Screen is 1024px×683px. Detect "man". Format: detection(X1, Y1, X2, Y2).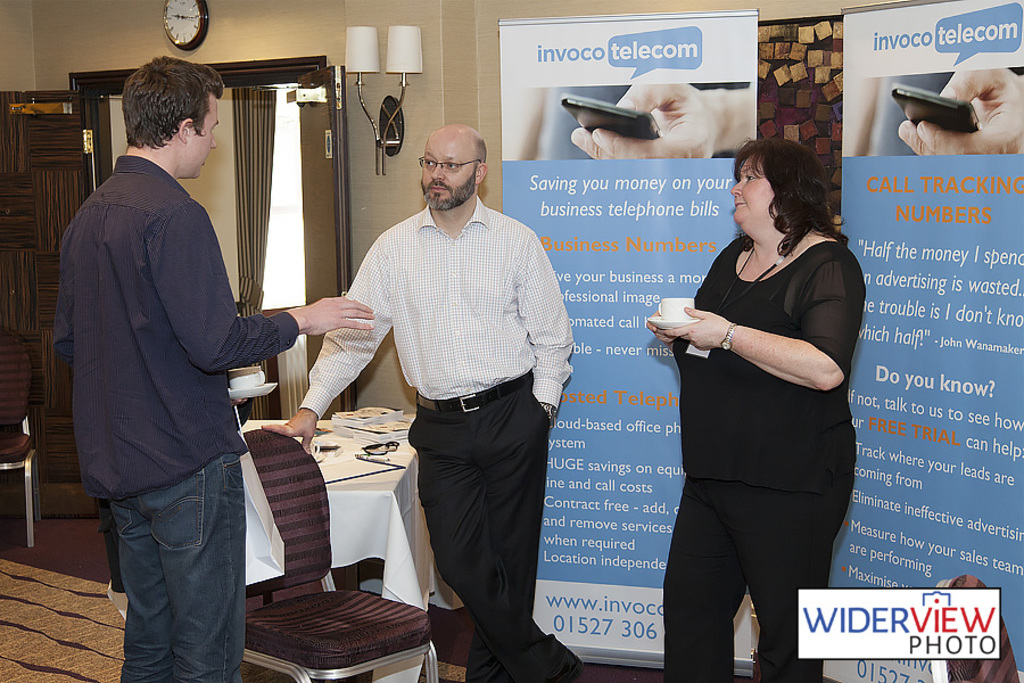
detection(342, 117, 578, 669).
